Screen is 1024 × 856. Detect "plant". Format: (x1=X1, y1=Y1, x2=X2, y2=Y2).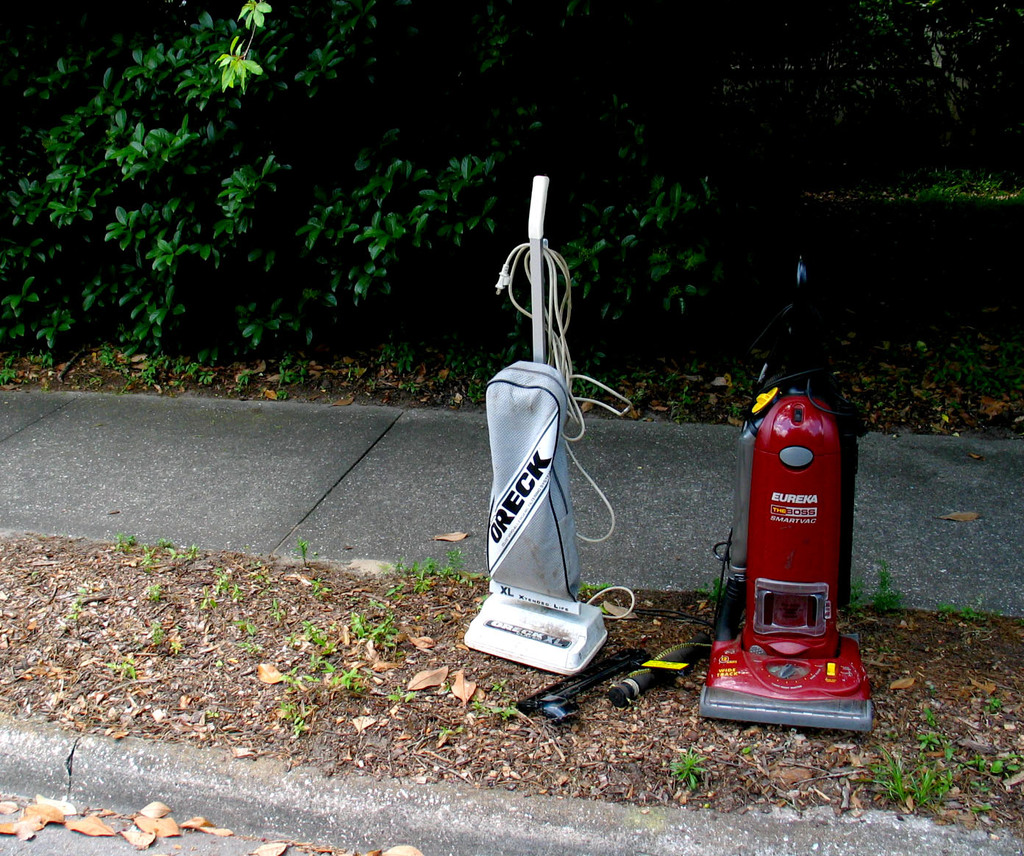
(x1=395, y1=346, x2=426, y2=383).
